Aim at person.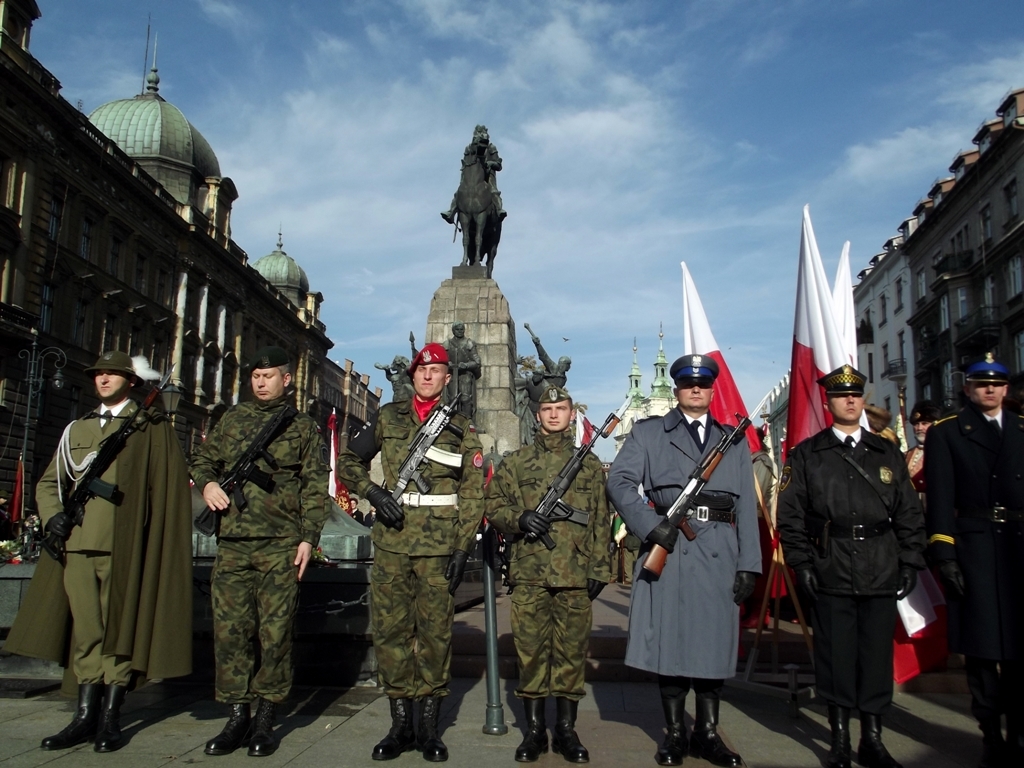
Aimed at {"left": 777, "top": 363, "right": 921, "bottom": 767}.
